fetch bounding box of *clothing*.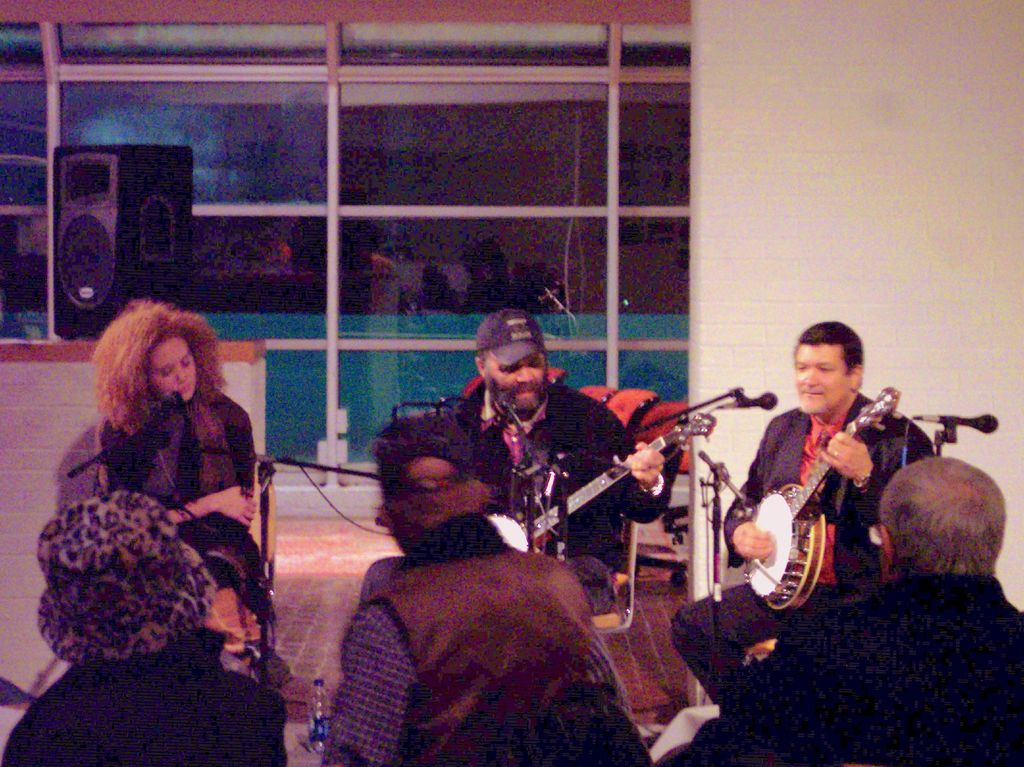
Bbox: pyautogui.locateOnScreen(54, 372, 264, 623).
